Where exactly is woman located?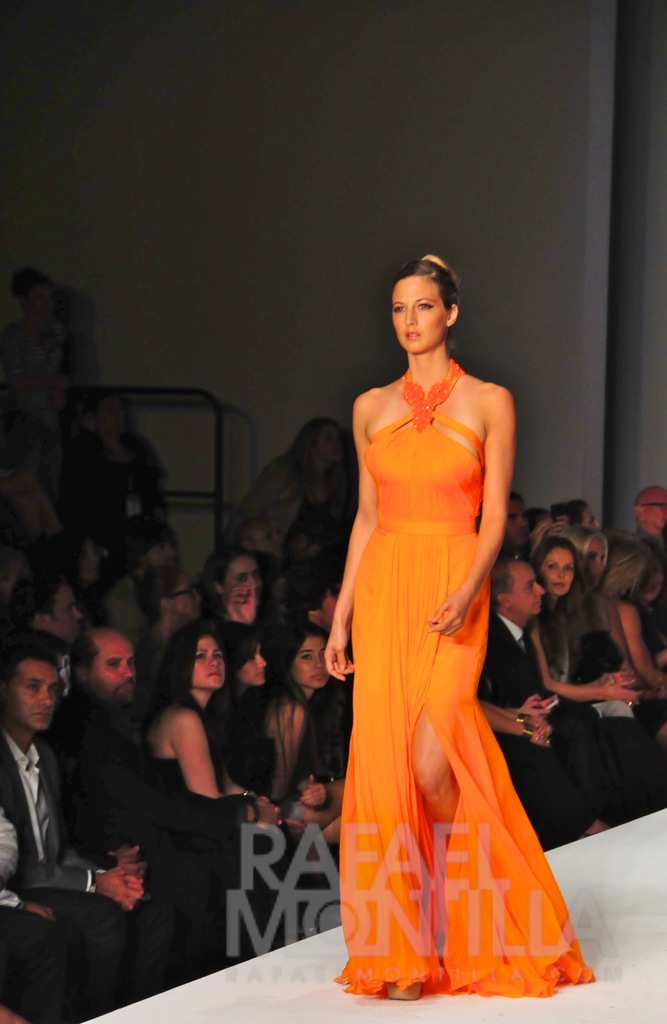
Its bounding box is pyautogui.locateOnScreen(304, 229, 559, 999).
